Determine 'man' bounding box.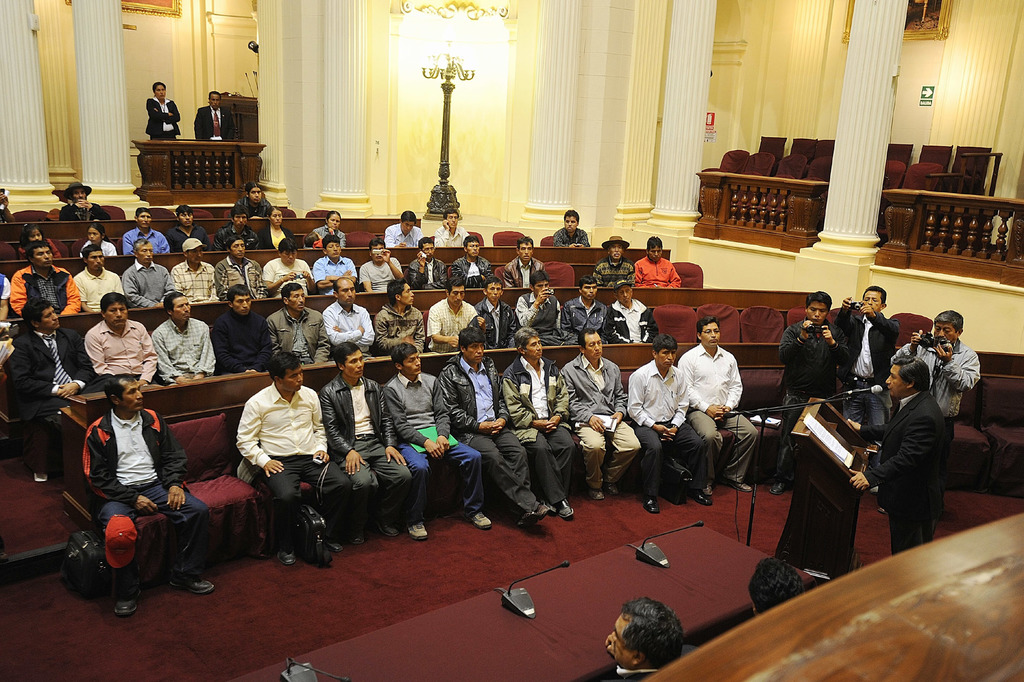
Determined: {"left": 0, "top": 298, "right": 113, "bottom": 473}.
